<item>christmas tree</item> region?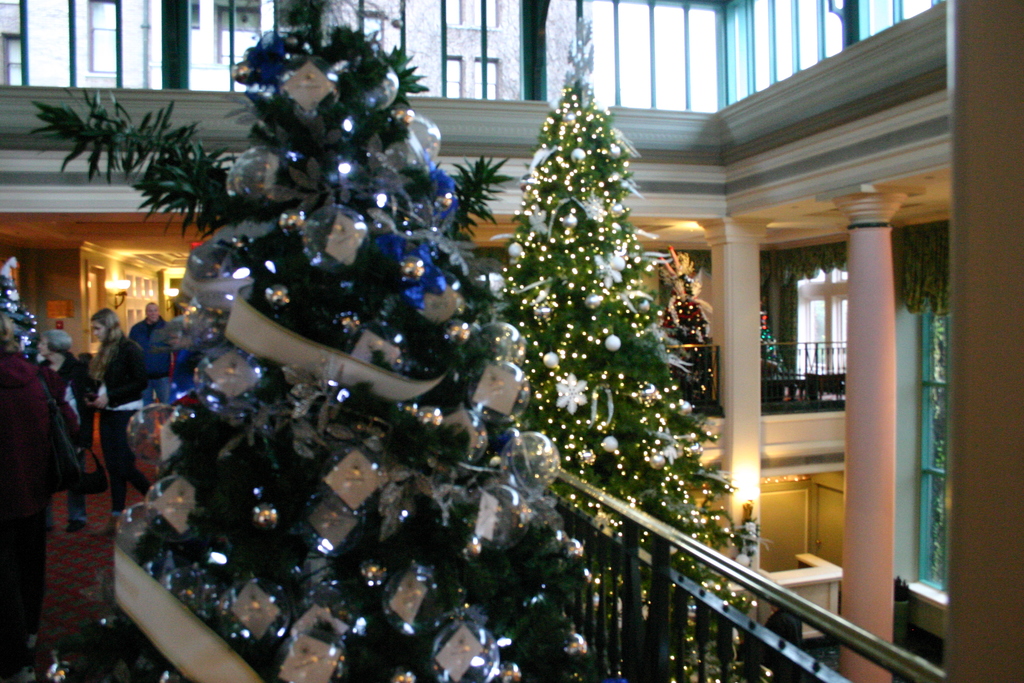
35, 0, 612, 680
